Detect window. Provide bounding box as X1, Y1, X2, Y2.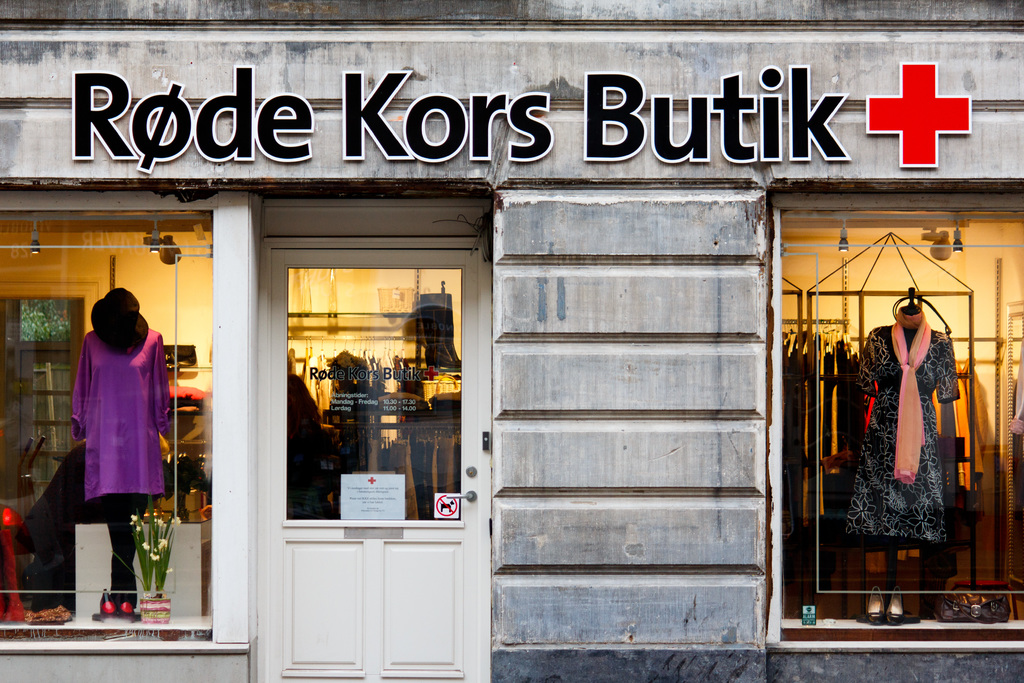
0, 191, 216, 642.
